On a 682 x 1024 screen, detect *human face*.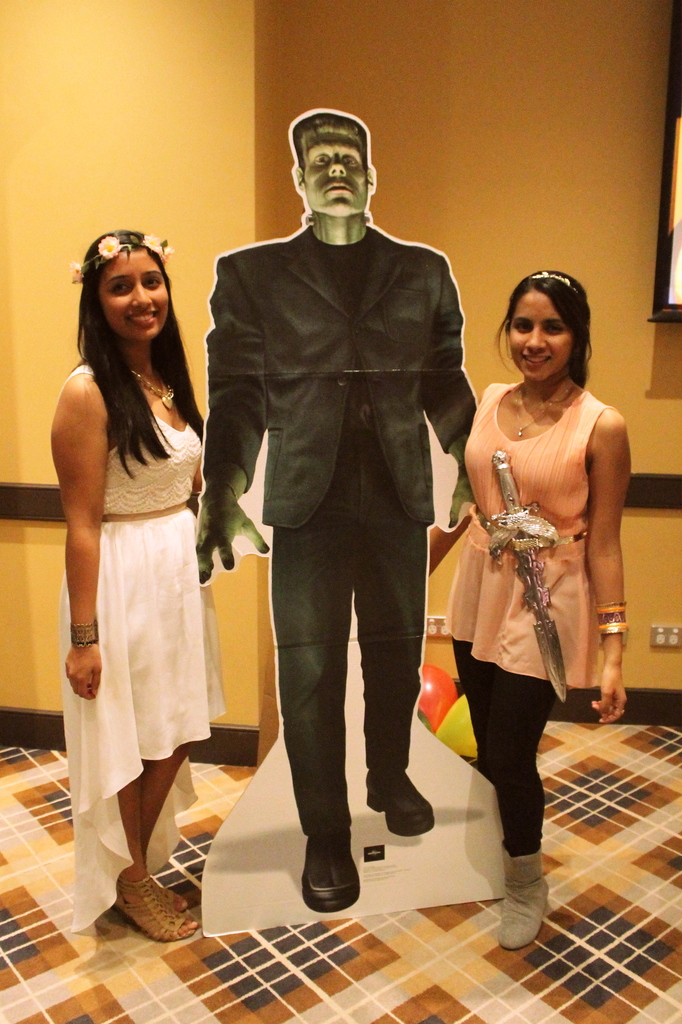
box(94, 250, 170, 335).
